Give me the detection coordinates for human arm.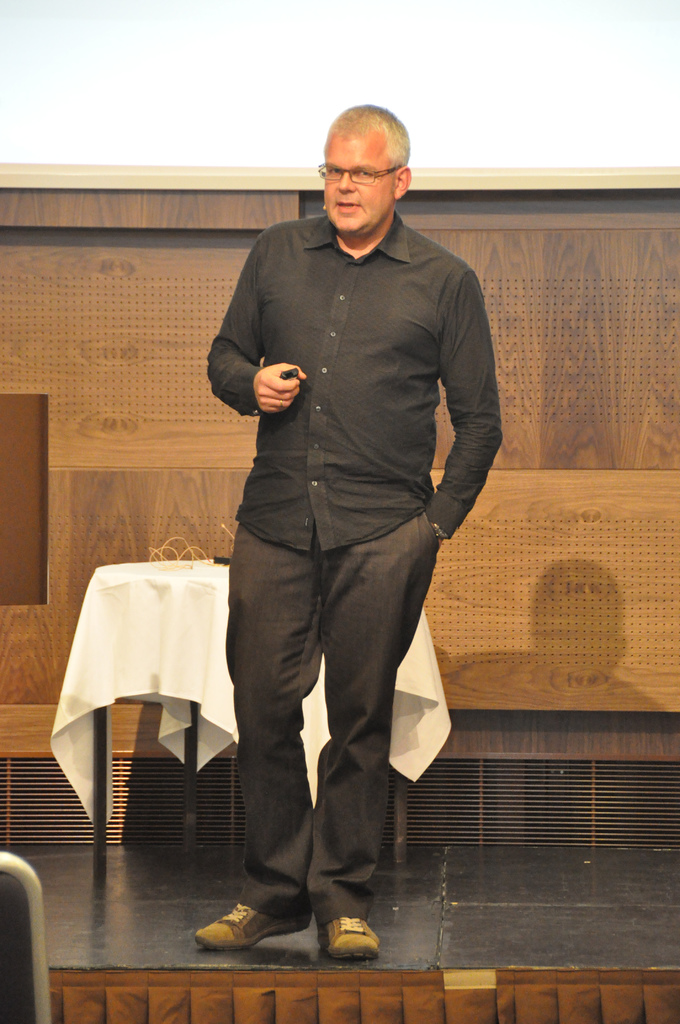
[195, 235, 313, 424].
